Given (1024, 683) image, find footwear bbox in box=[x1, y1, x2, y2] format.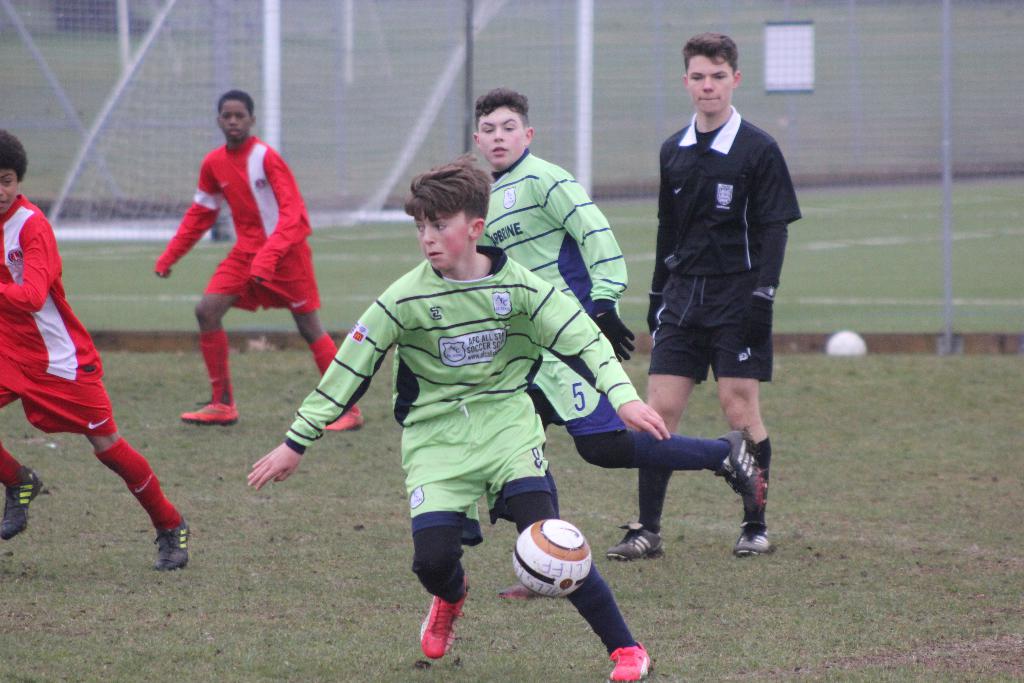
box=[604, 523, 669, 562].
